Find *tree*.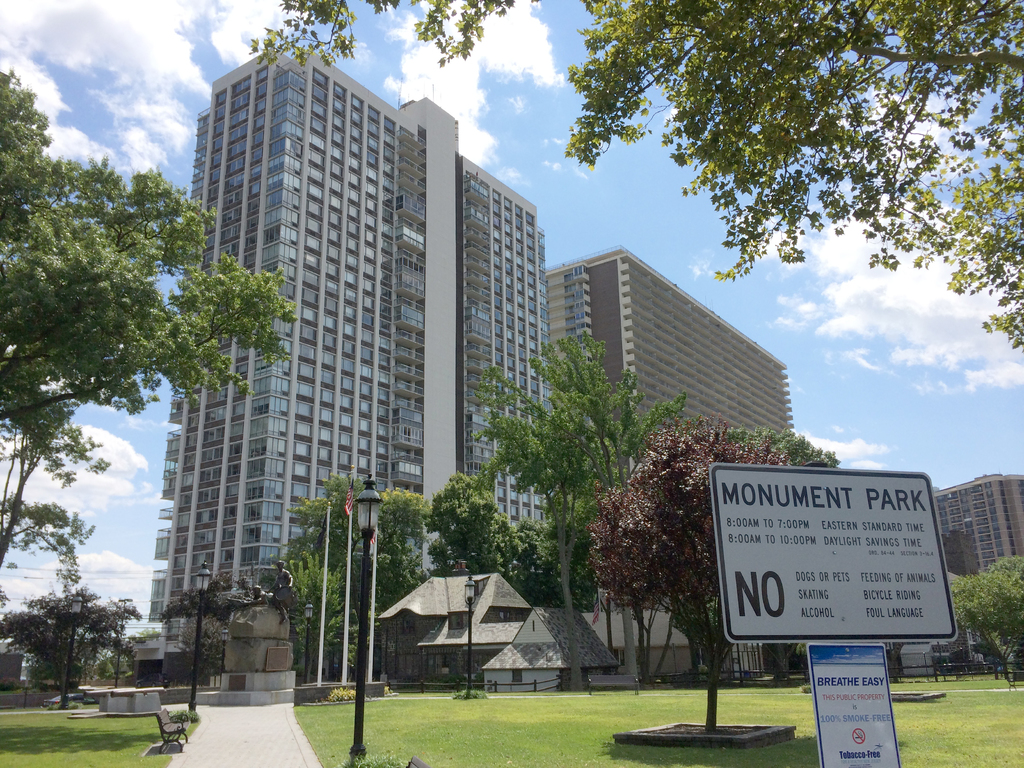
{"left": 949, "top": 554, "right": 1023, "bottom": 685}.
